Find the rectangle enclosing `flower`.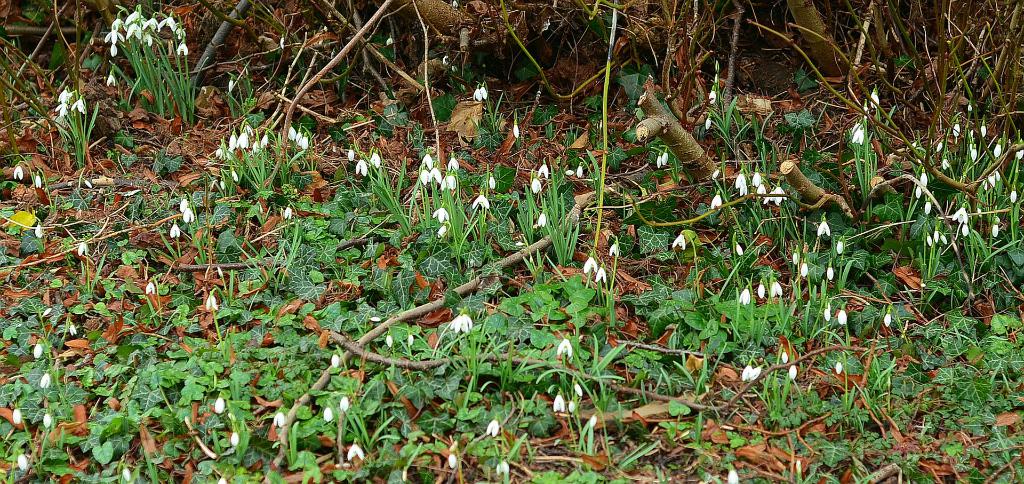
836, 362, 842, 372.
